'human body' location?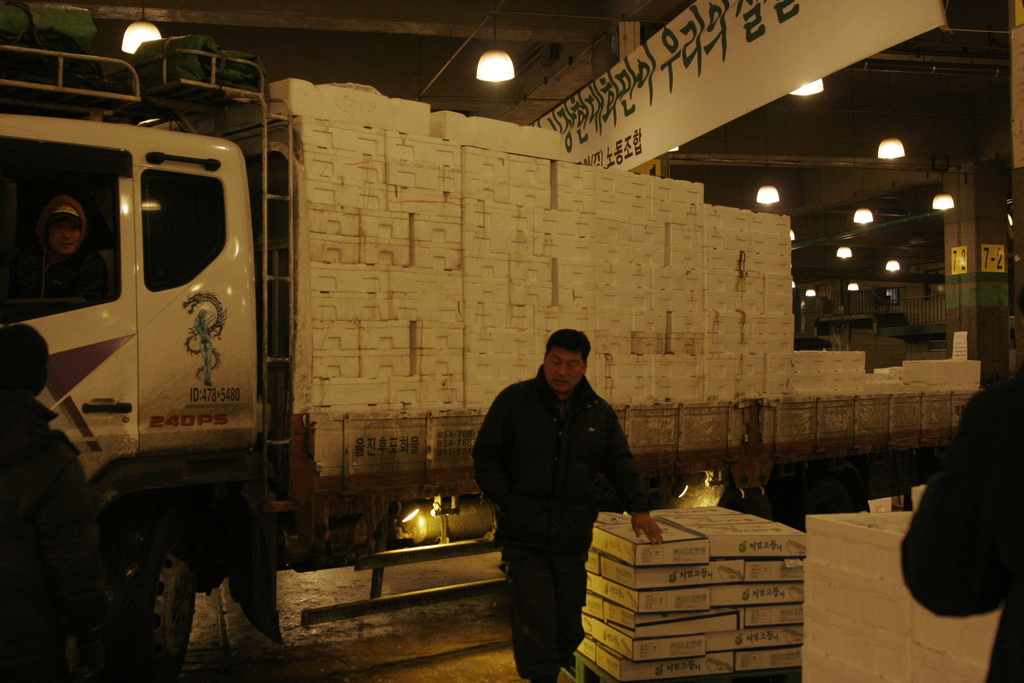
<region>13, 192, 116, 318</region>
